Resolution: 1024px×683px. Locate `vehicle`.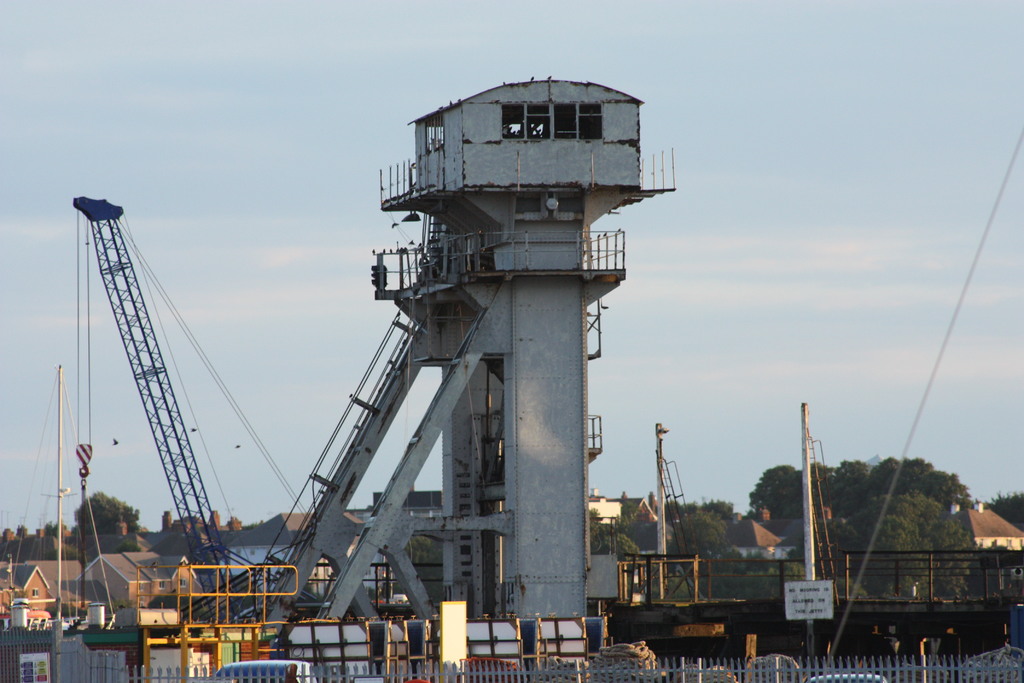
(x1=814, y1=674, x2=887, y2=682).
